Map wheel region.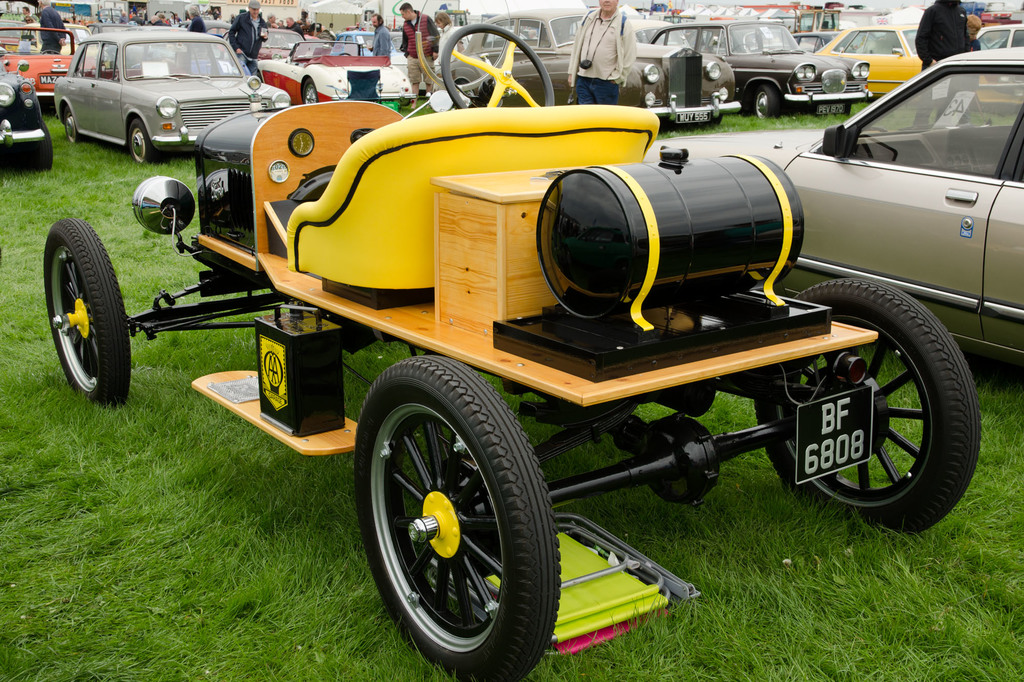
Mapped to l=304, t=82, r=317, b=103.
